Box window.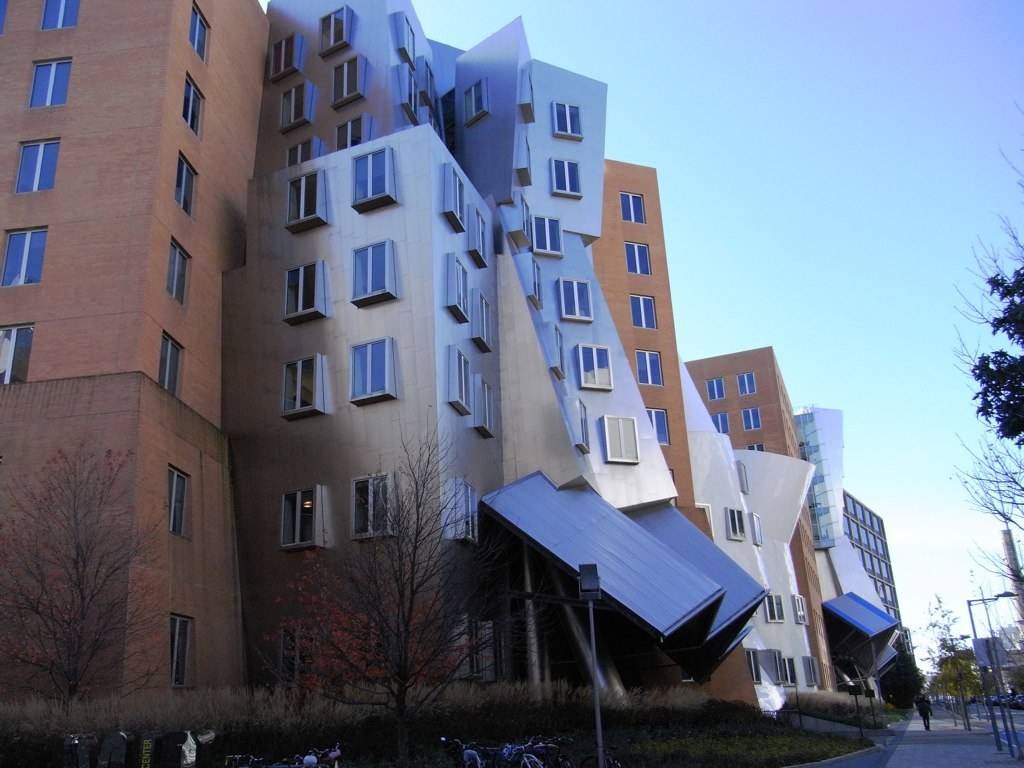
[left=348, top=471, right=387, bottom=547].
